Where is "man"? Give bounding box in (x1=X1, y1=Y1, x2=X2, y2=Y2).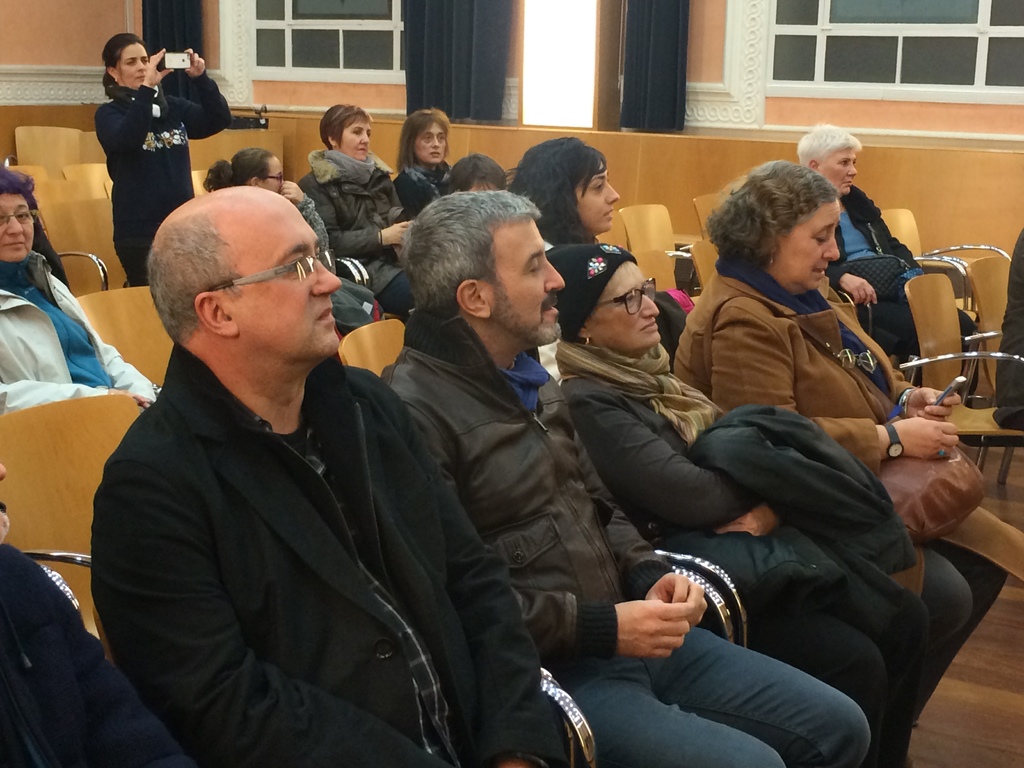
(x1=0, y1=452, x2=200, y2=767).
